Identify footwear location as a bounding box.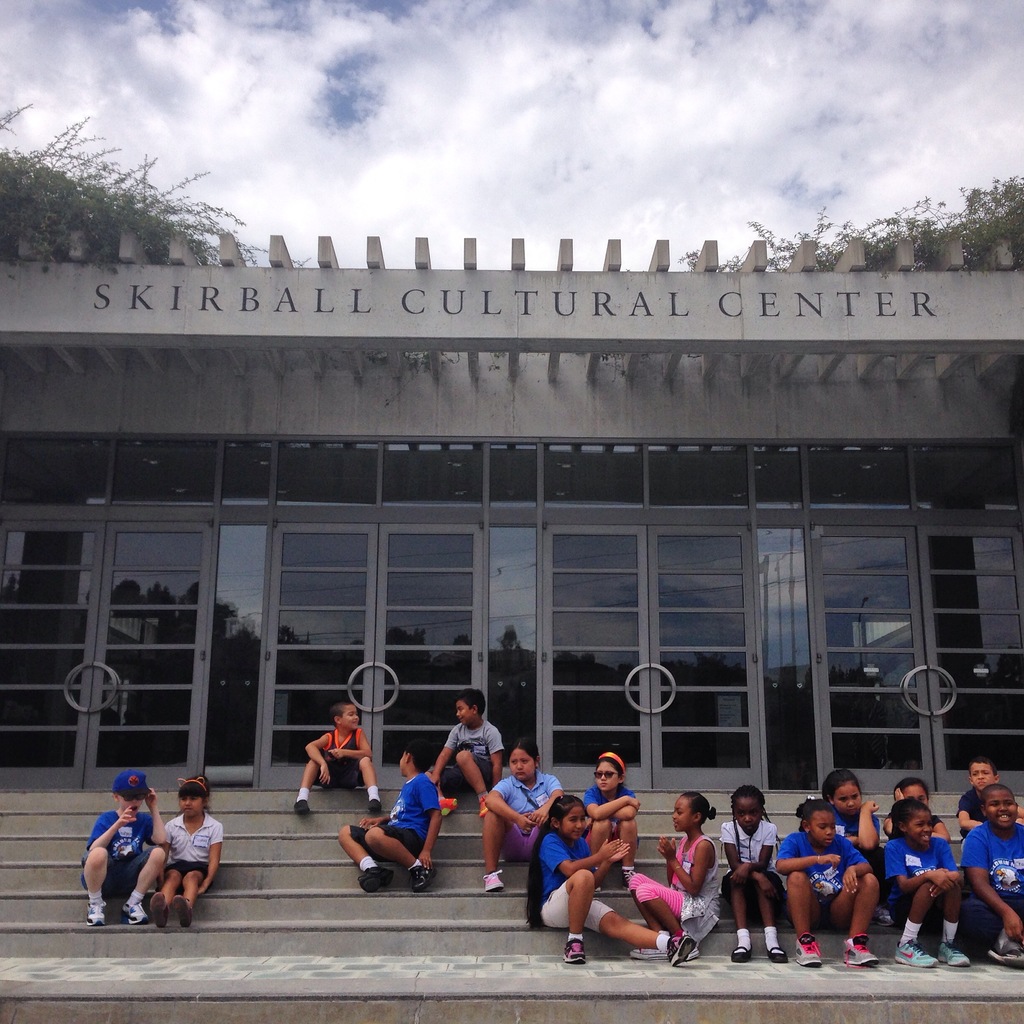
<box>872,905,895,925</box>.
